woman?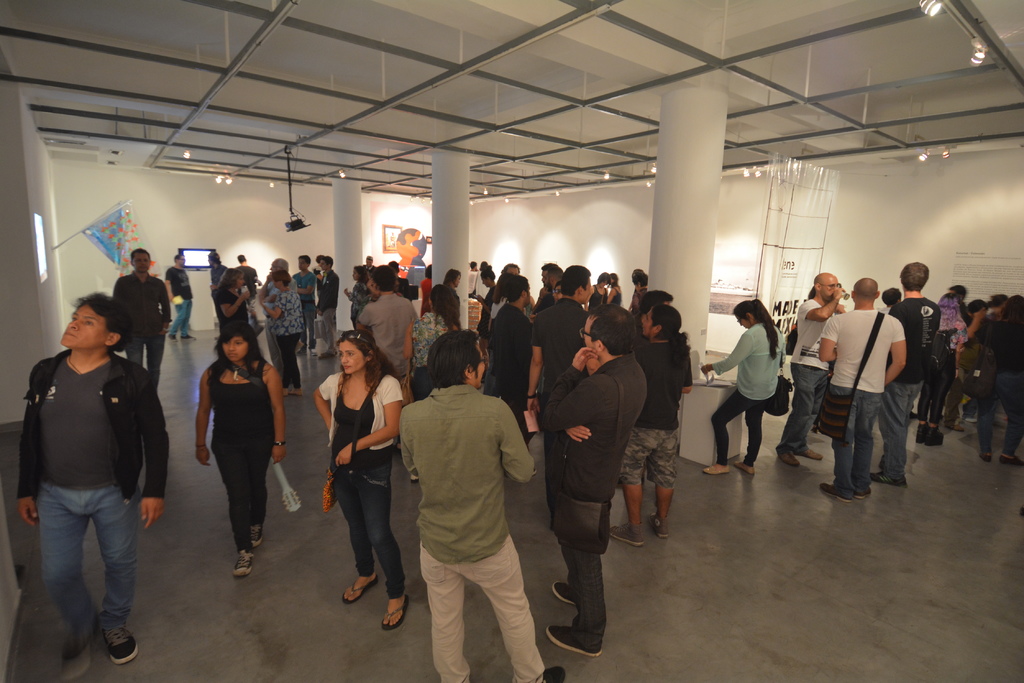
x1=262, y1=269, x2=304, y2=395
